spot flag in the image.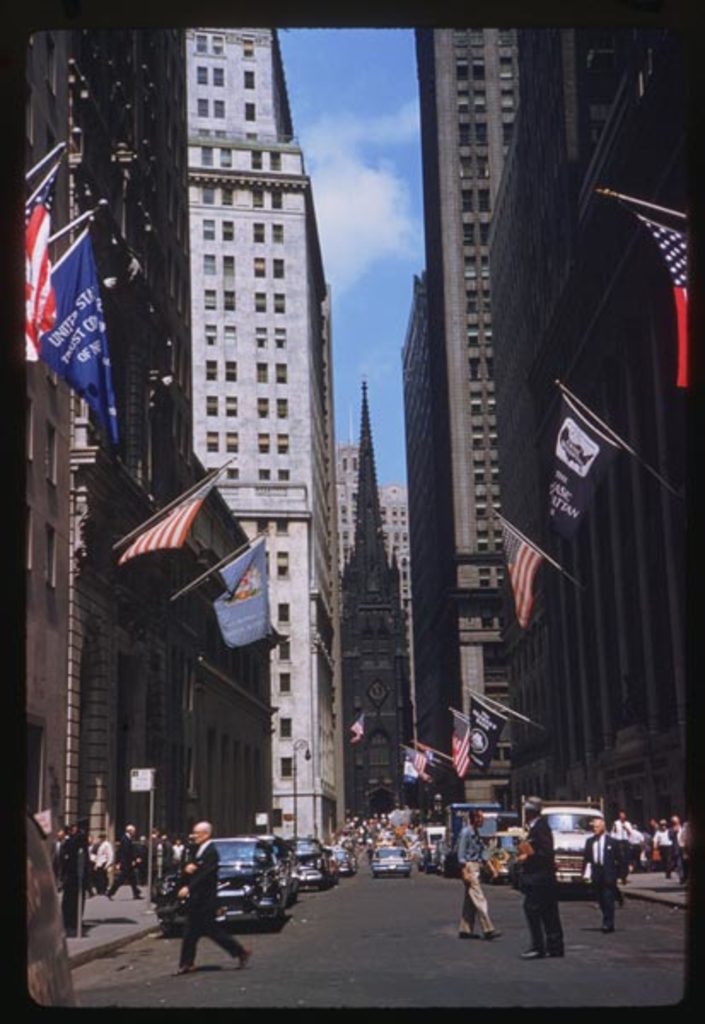
flag found at <bbox>222, 539, 271, 643</bbox>.
